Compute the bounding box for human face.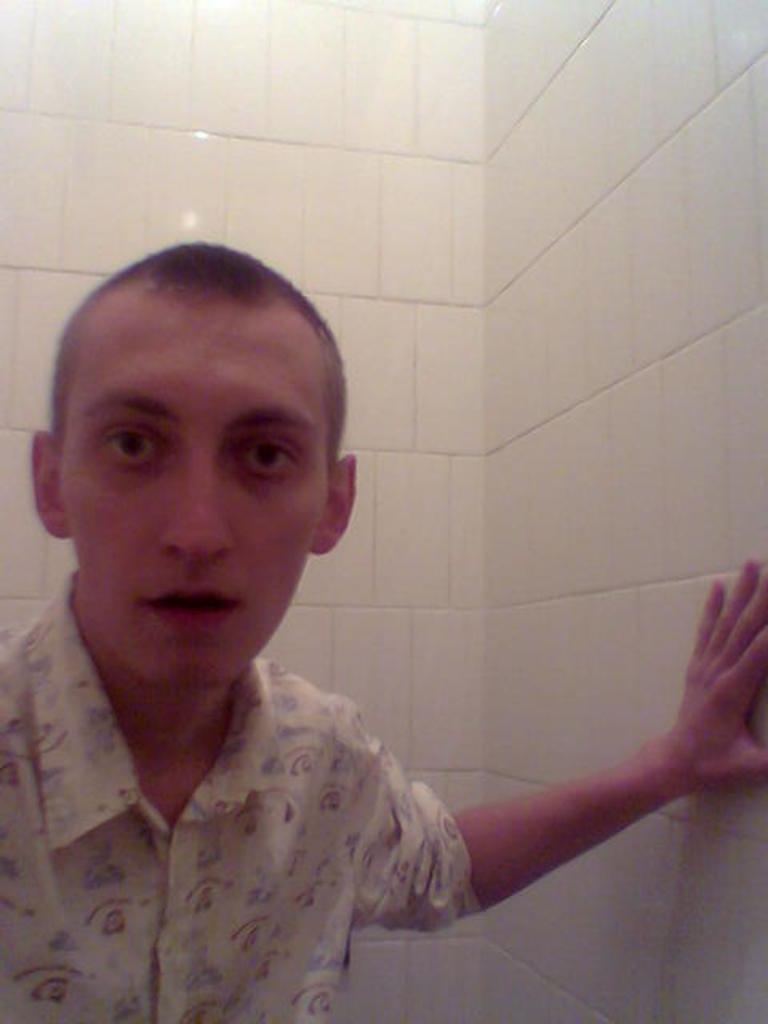
58:294:330:690.
